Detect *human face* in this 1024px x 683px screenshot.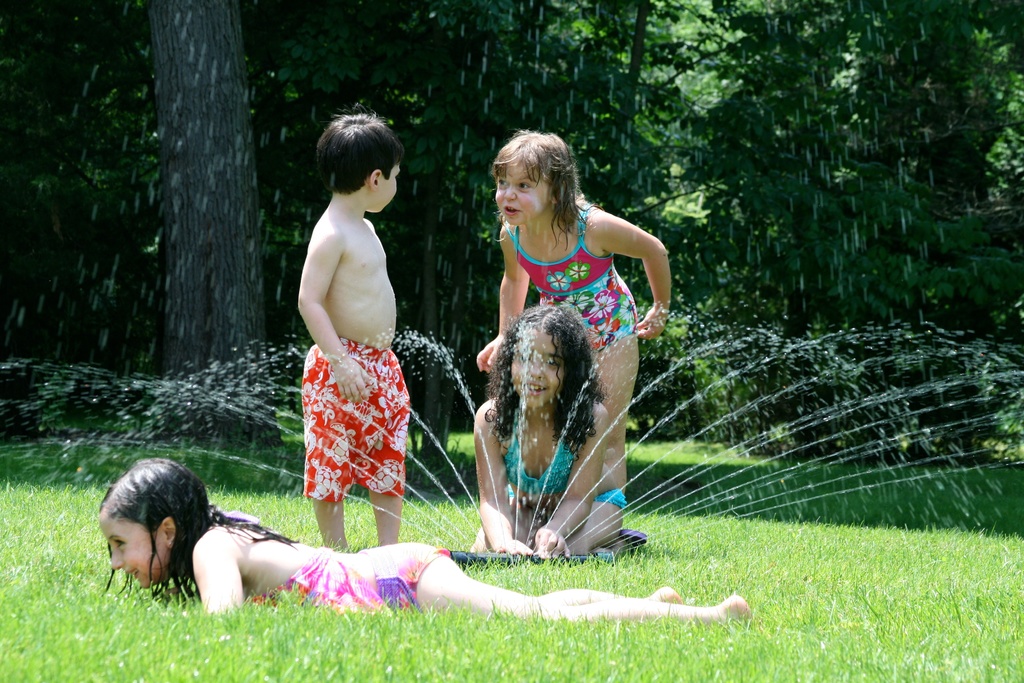
Detection: 511:333:564:404.
